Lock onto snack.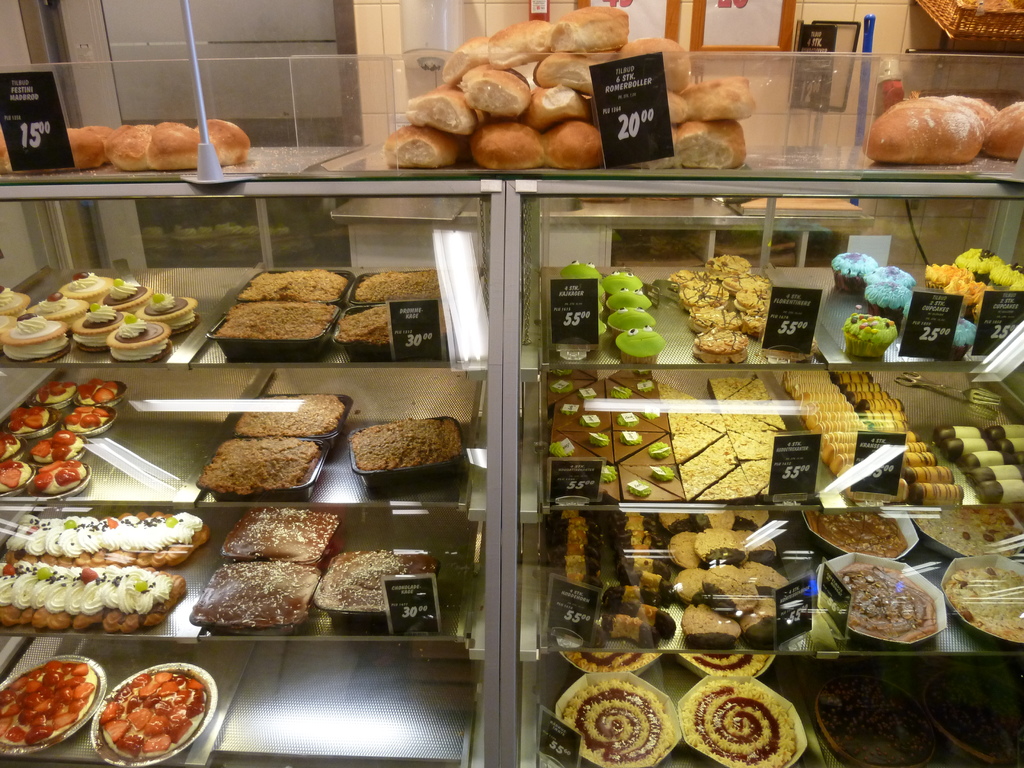
Locked: box=[703, 255, 758, 283].
